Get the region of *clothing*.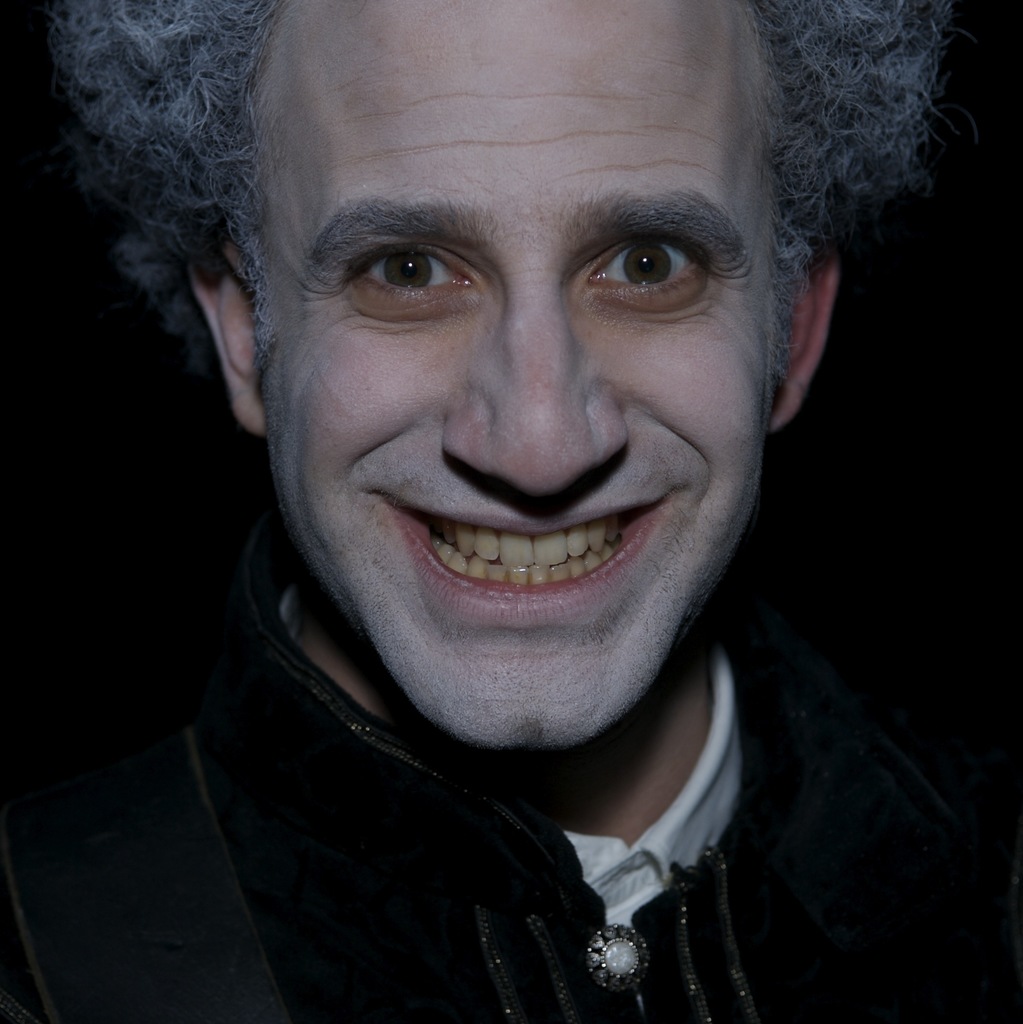
box(0, 583, 1022, 1023).
